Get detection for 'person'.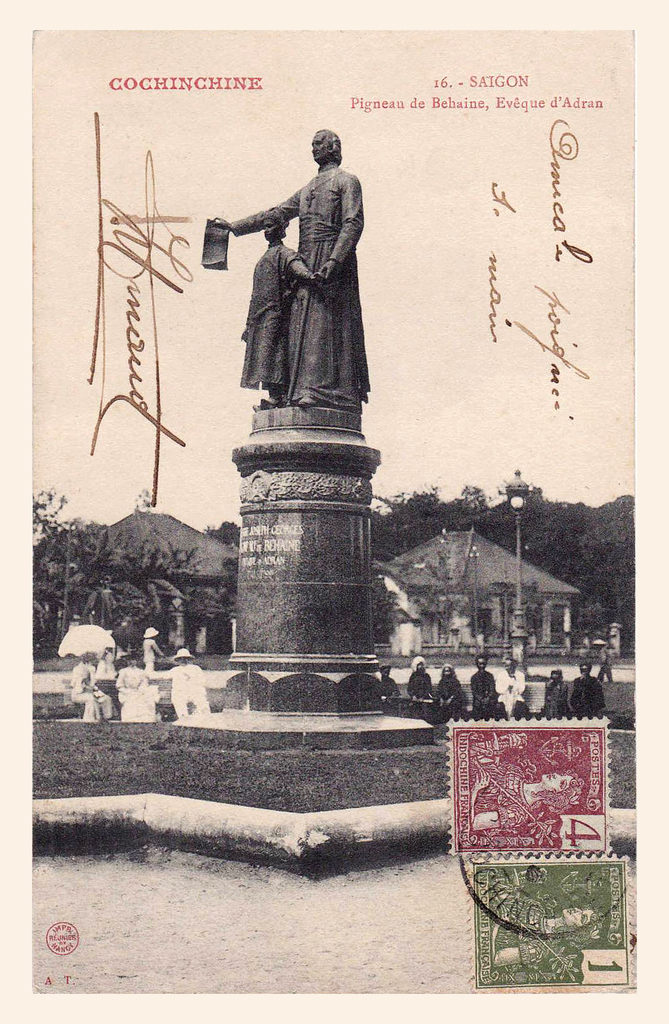
Detection: (x1=433, y1=661, x2=472, y2=717).
